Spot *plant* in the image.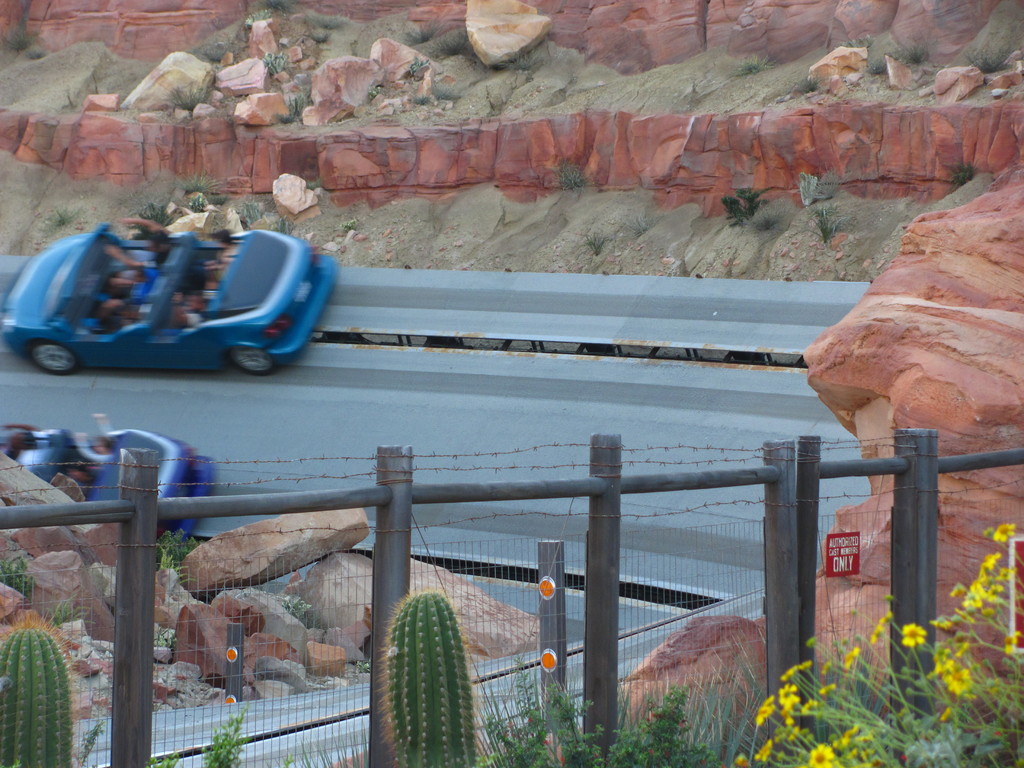
*plant* found at (x1=276, y1=213, x2=292, y2=236).
